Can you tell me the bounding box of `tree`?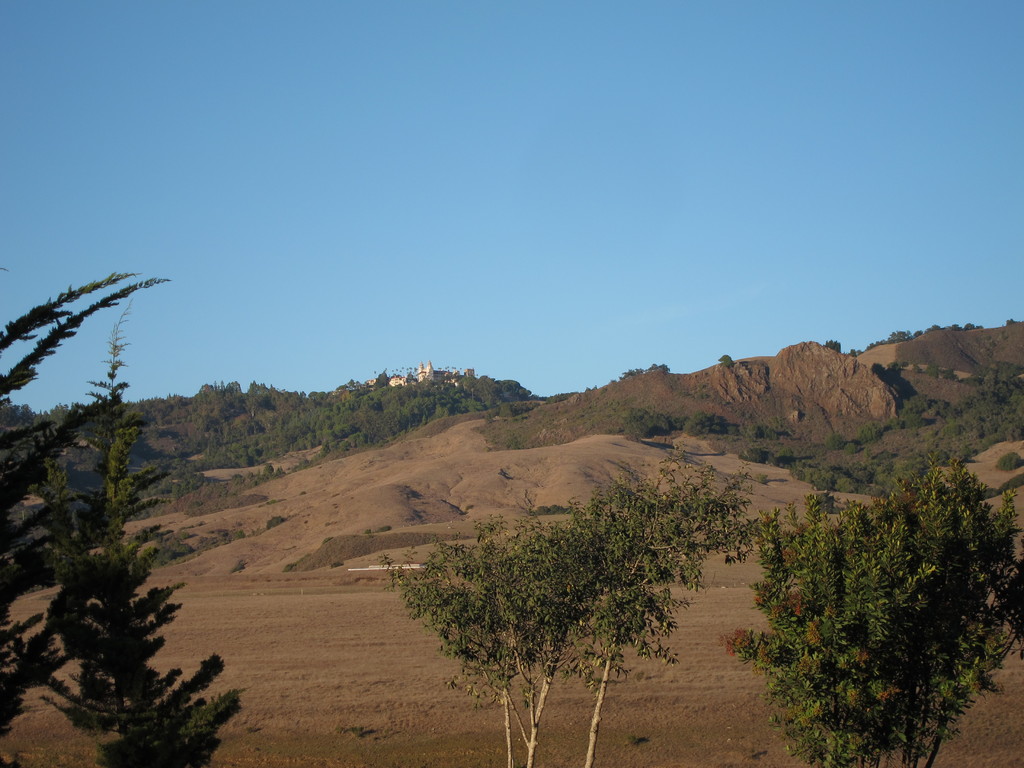
x1=713 y1=449 x2=1023 y2=767.
